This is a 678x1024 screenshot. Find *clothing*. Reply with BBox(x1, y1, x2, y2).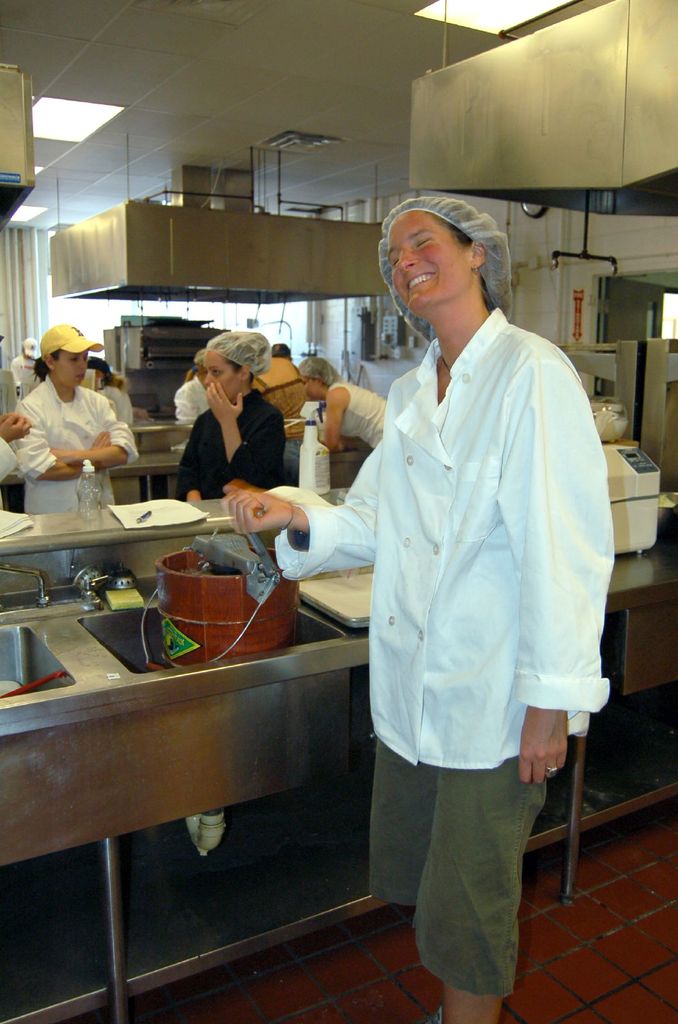
BBox(173, 391, 289, 502).
